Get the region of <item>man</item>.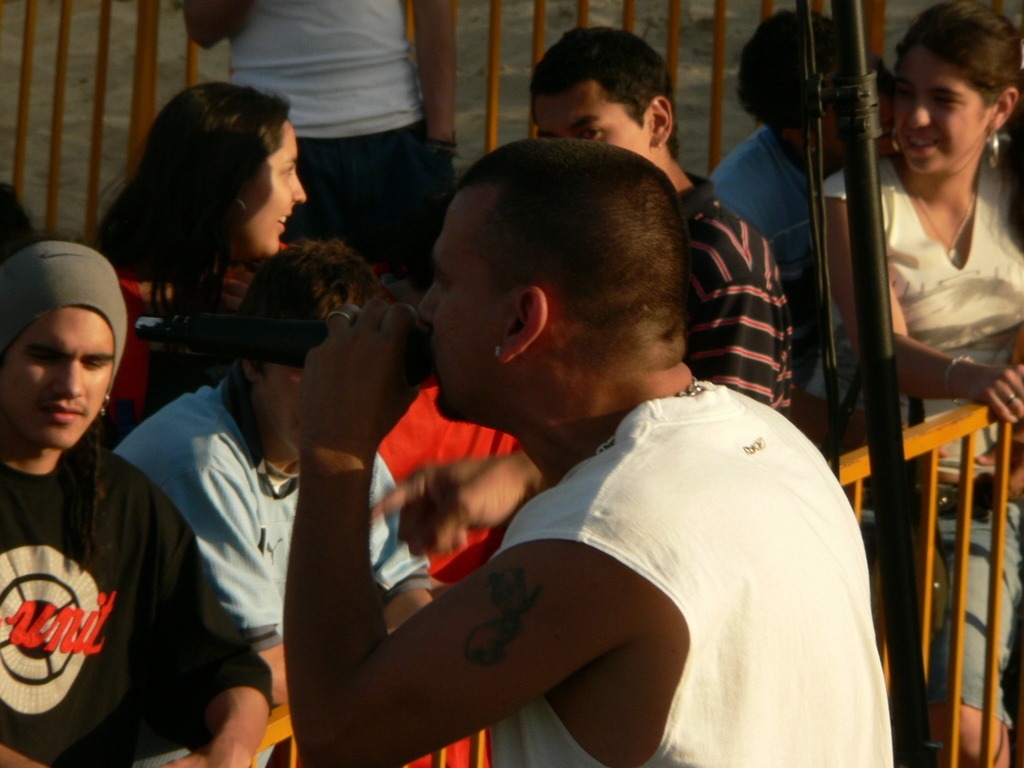
113/241/445/767.
